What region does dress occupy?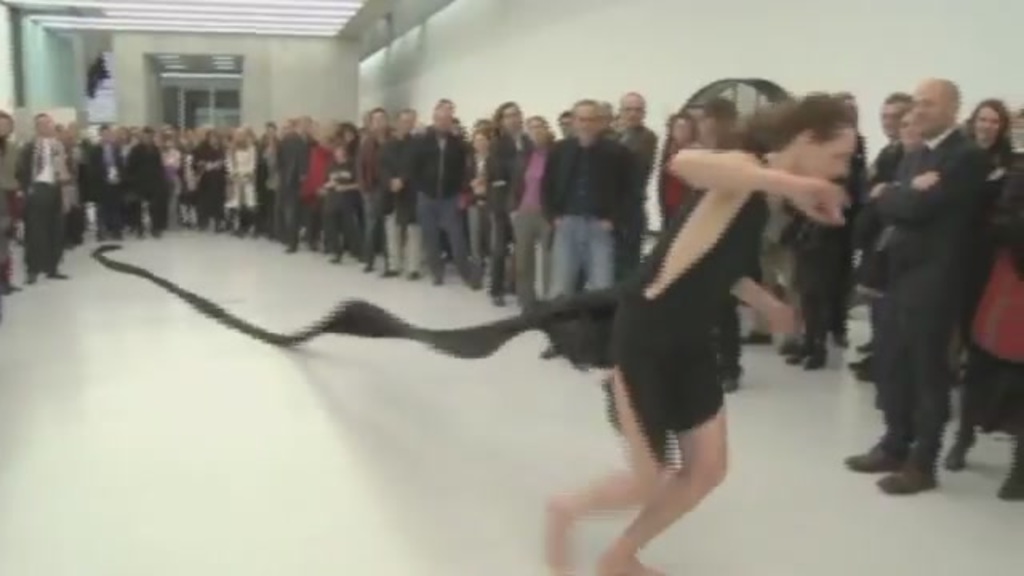
<region>226, 141, 259, 210</region>.
